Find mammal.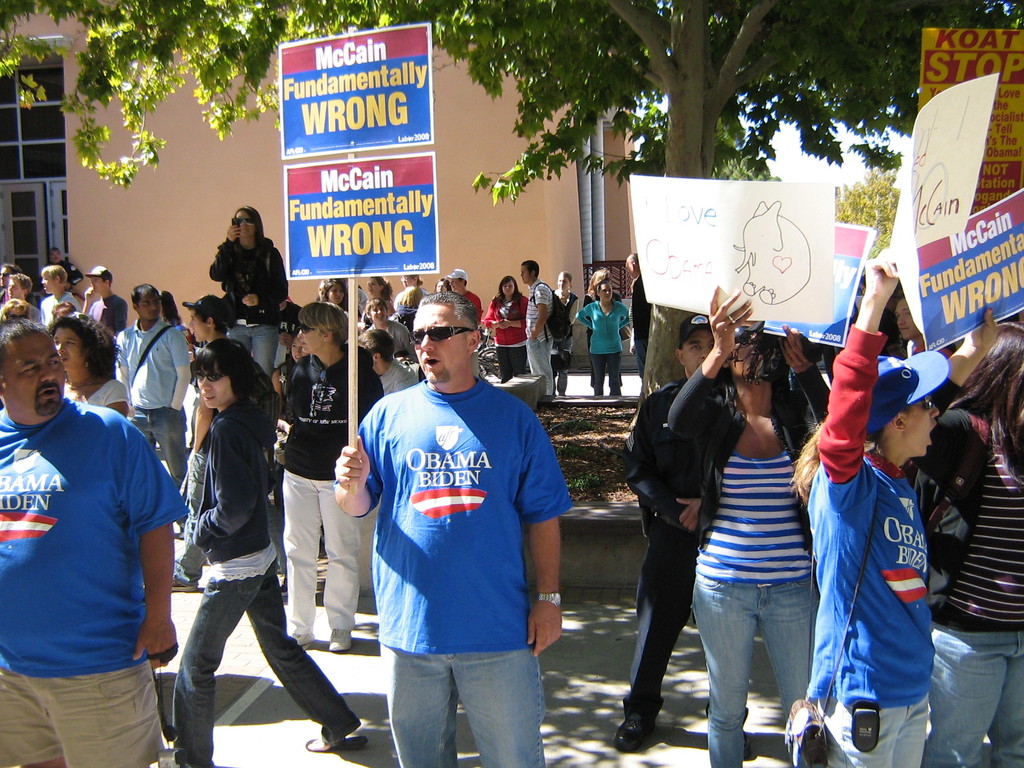
[x1=83, y1=265, x2=130, y2=331].
